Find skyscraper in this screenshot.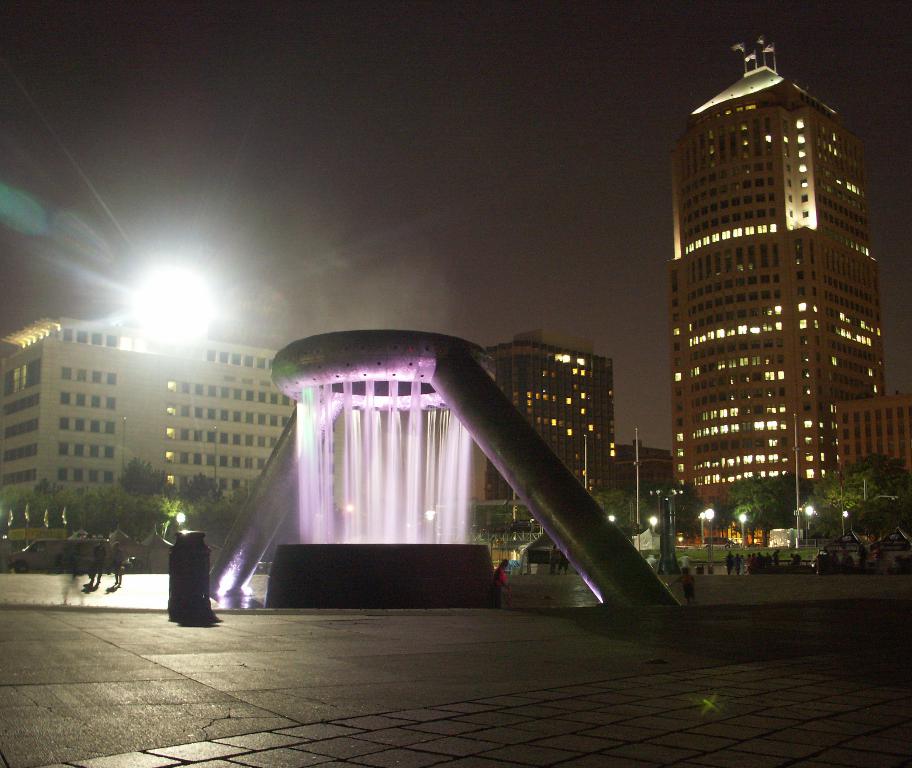
The bounding box for skyscraper is (x1=669, y1=35, x2=862, y2=551).
